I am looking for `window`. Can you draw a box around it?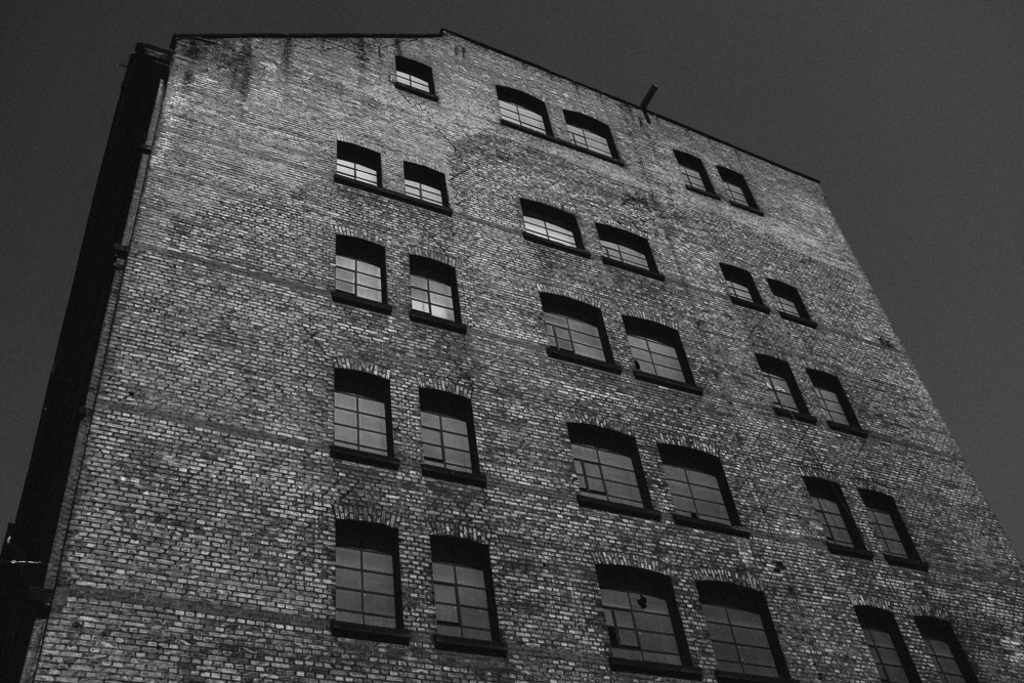
Sure, the bounding box is (left=395, top=54, right=437, bottom=102).
